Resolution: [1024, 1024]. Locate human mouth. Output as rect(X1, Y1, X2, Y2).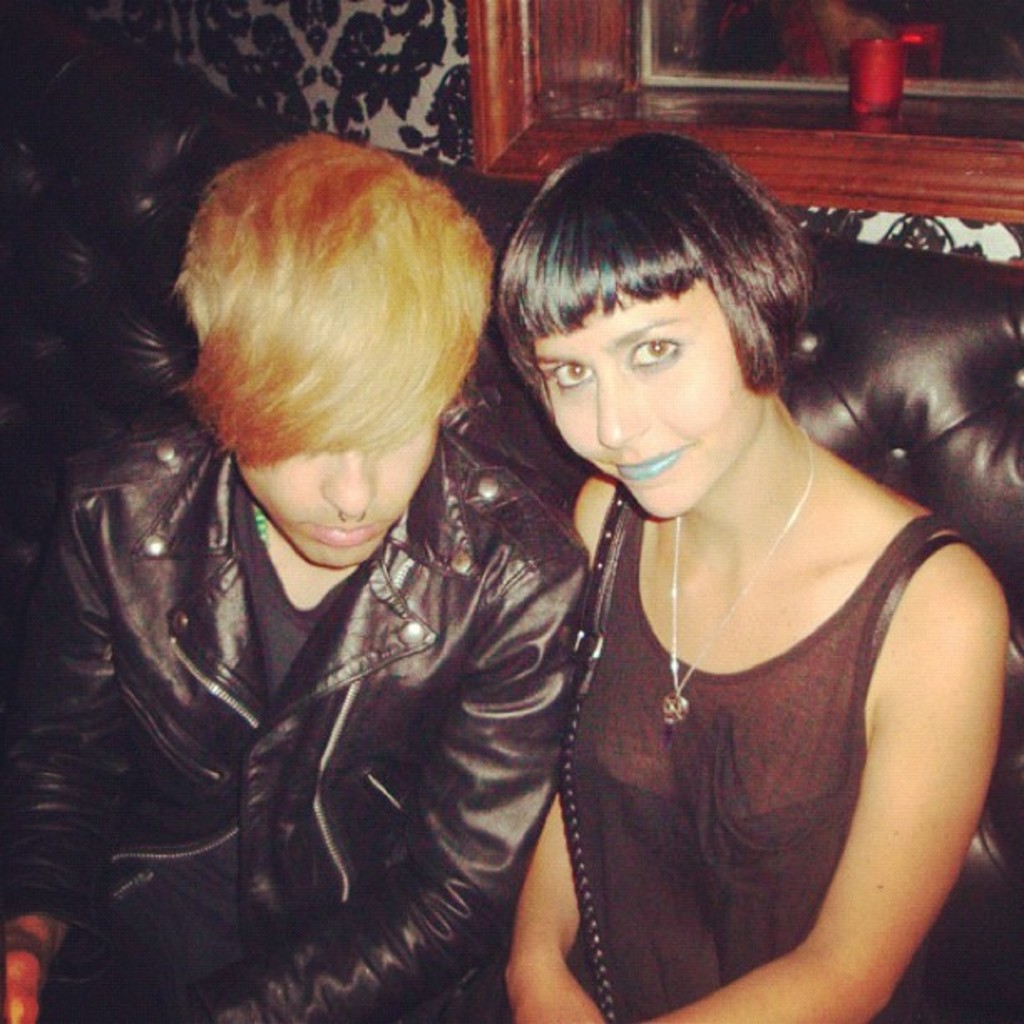
rect(303, 514, 388, 539).
